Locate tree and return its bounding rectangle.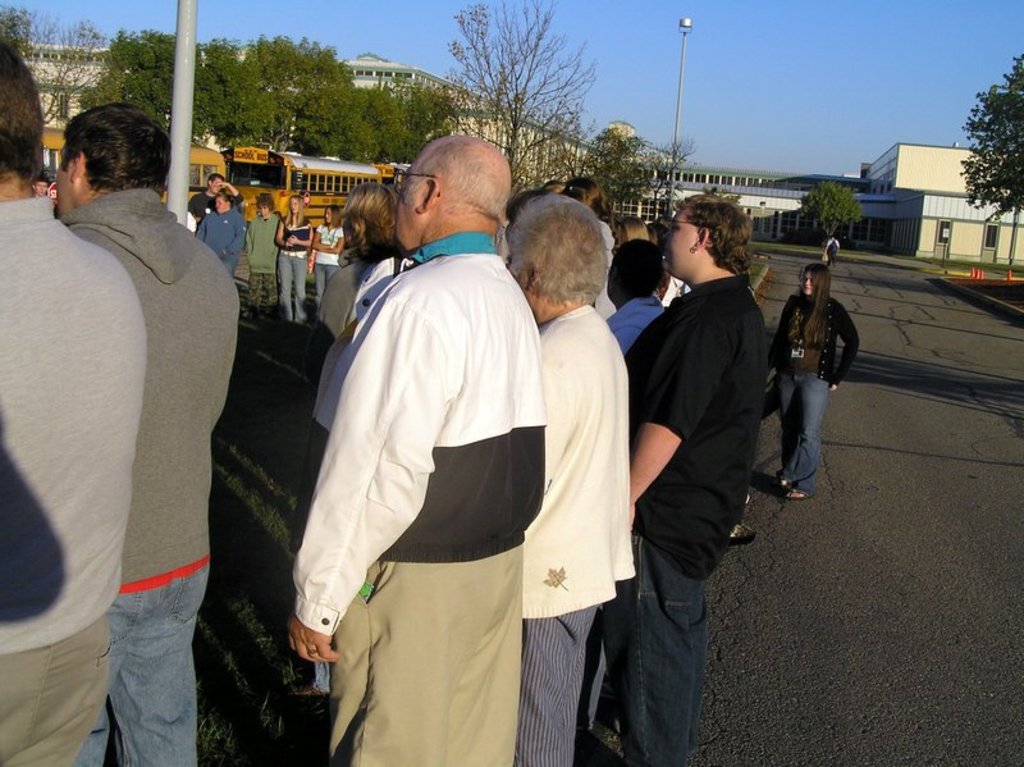
l=945, t=41, r=1023, b=234.
